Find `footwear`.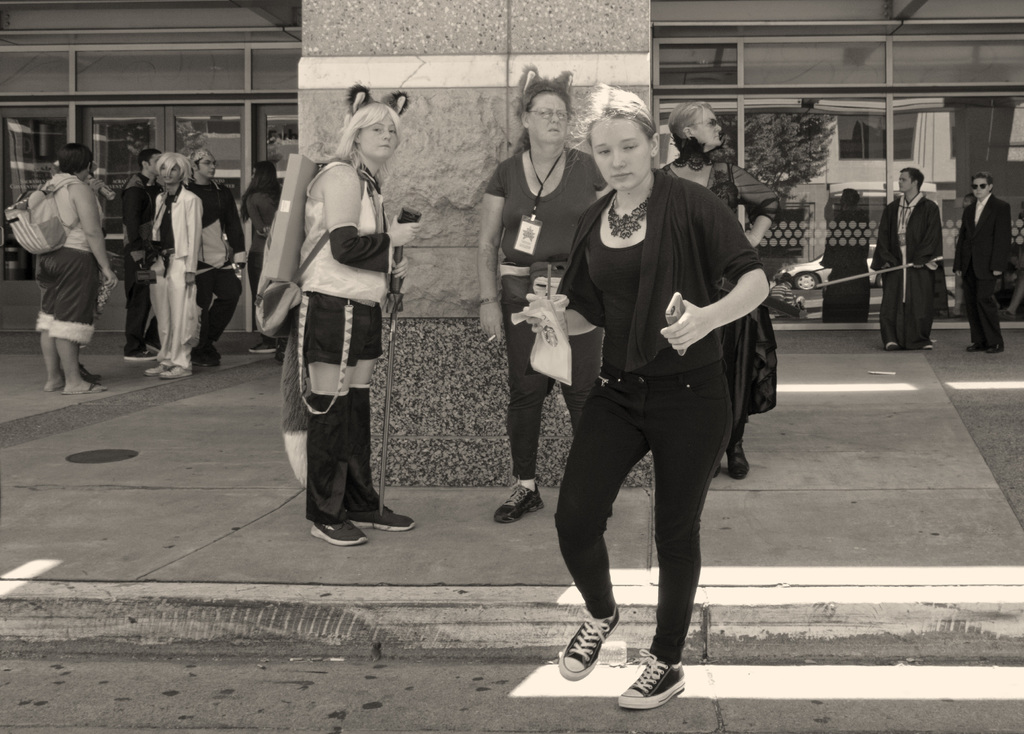
box=[250, 331, 281, 356].
